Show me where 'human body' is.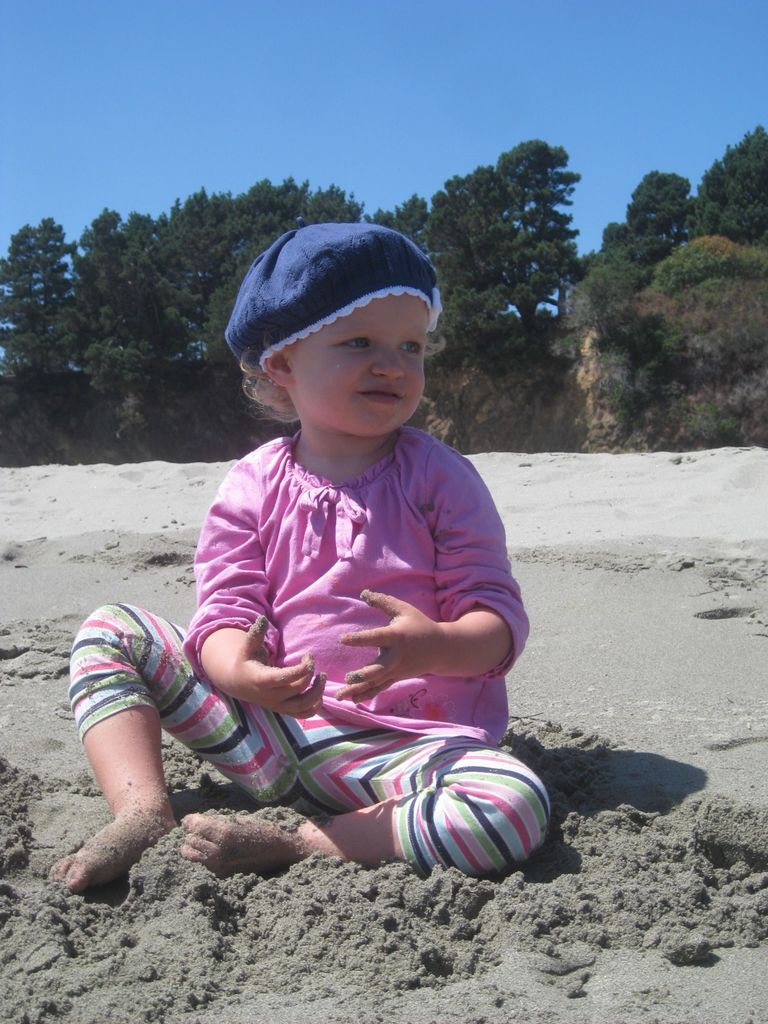
'human body' is at pyautogui.locateOnScreen(122, 279, 591, 940).
